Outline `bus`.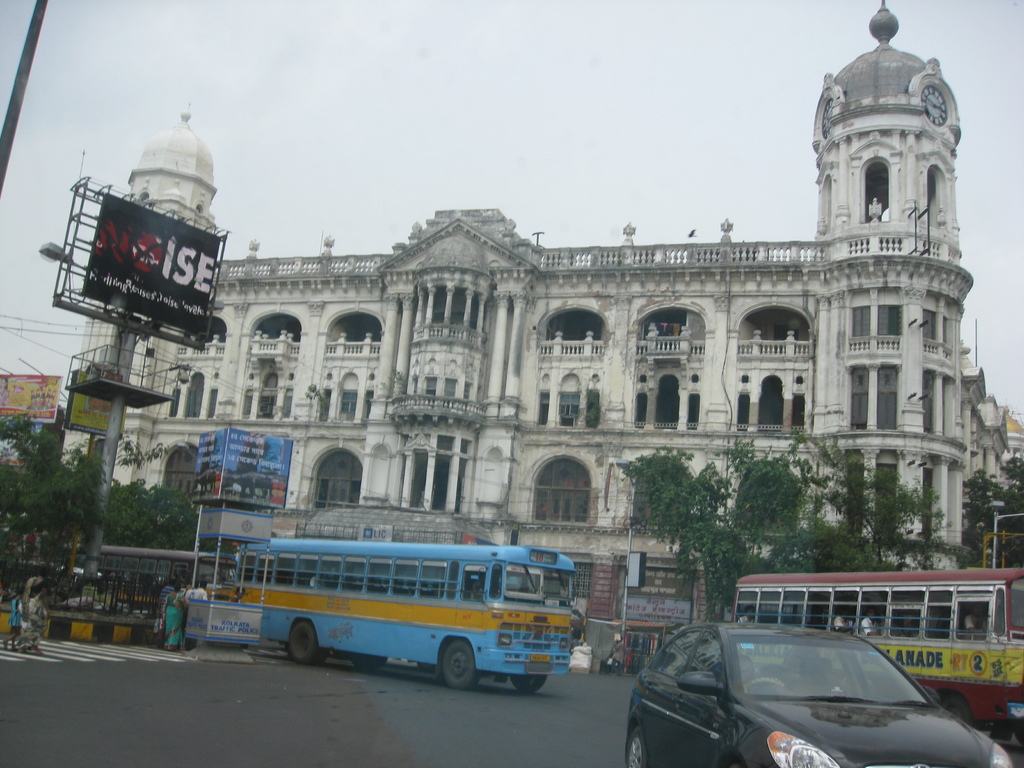
Outline: <box>76,547,236,600</box>.
